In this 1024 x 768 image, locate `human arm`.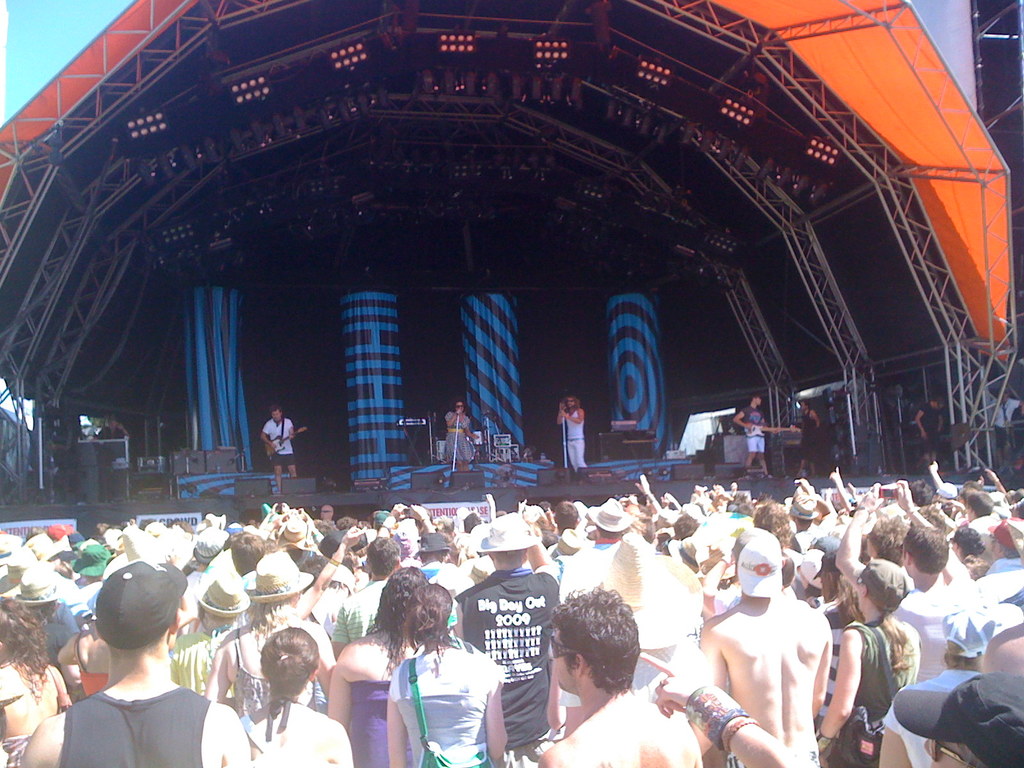
Bounding box: box=[406, 501, 437, 534].
